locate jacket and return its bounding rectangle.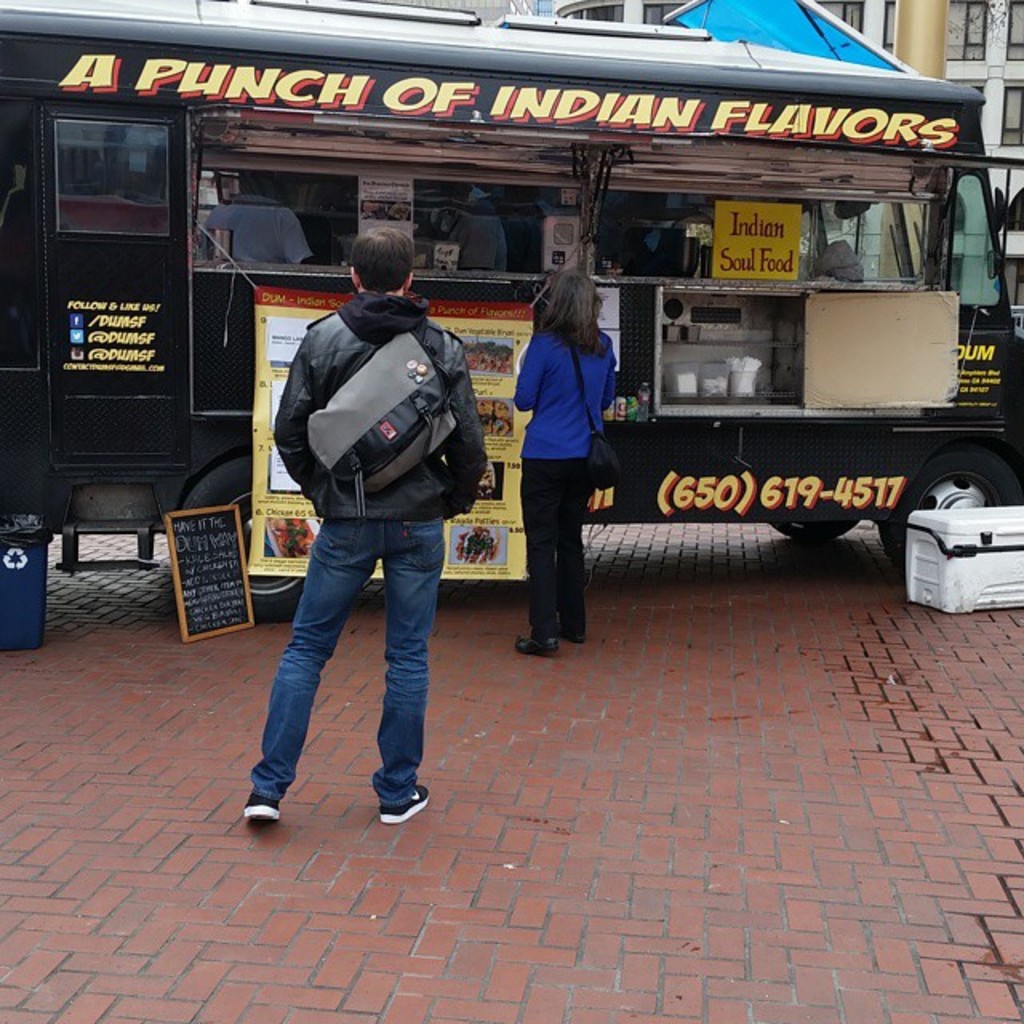
(261, 267, 486, 525).
